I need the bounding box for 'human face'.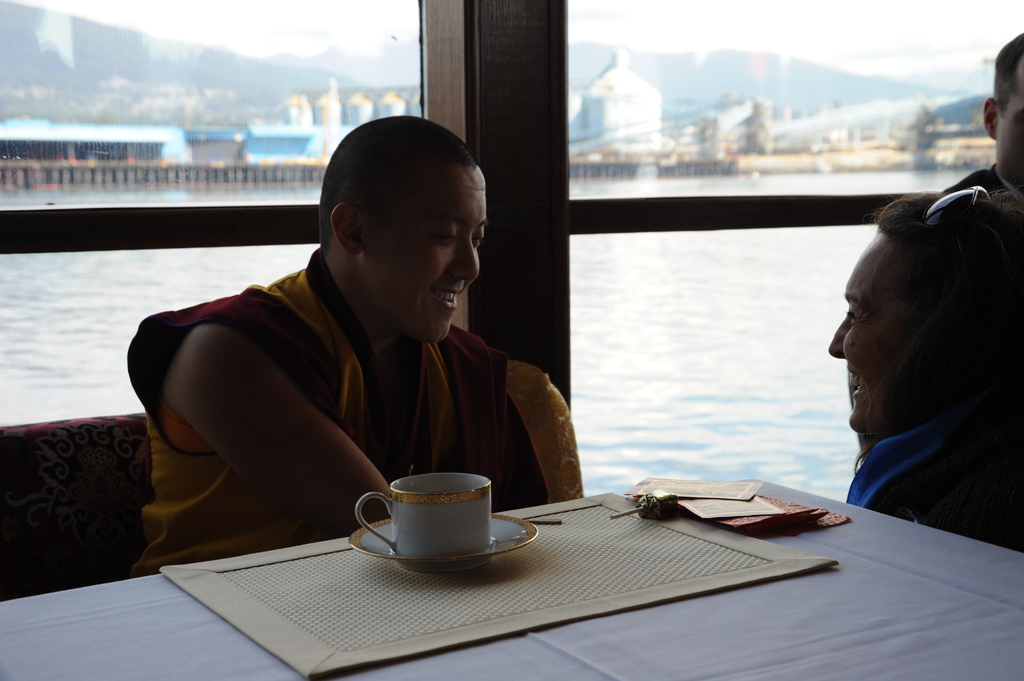
Here it is: rect(367, 167, 485, 341).
